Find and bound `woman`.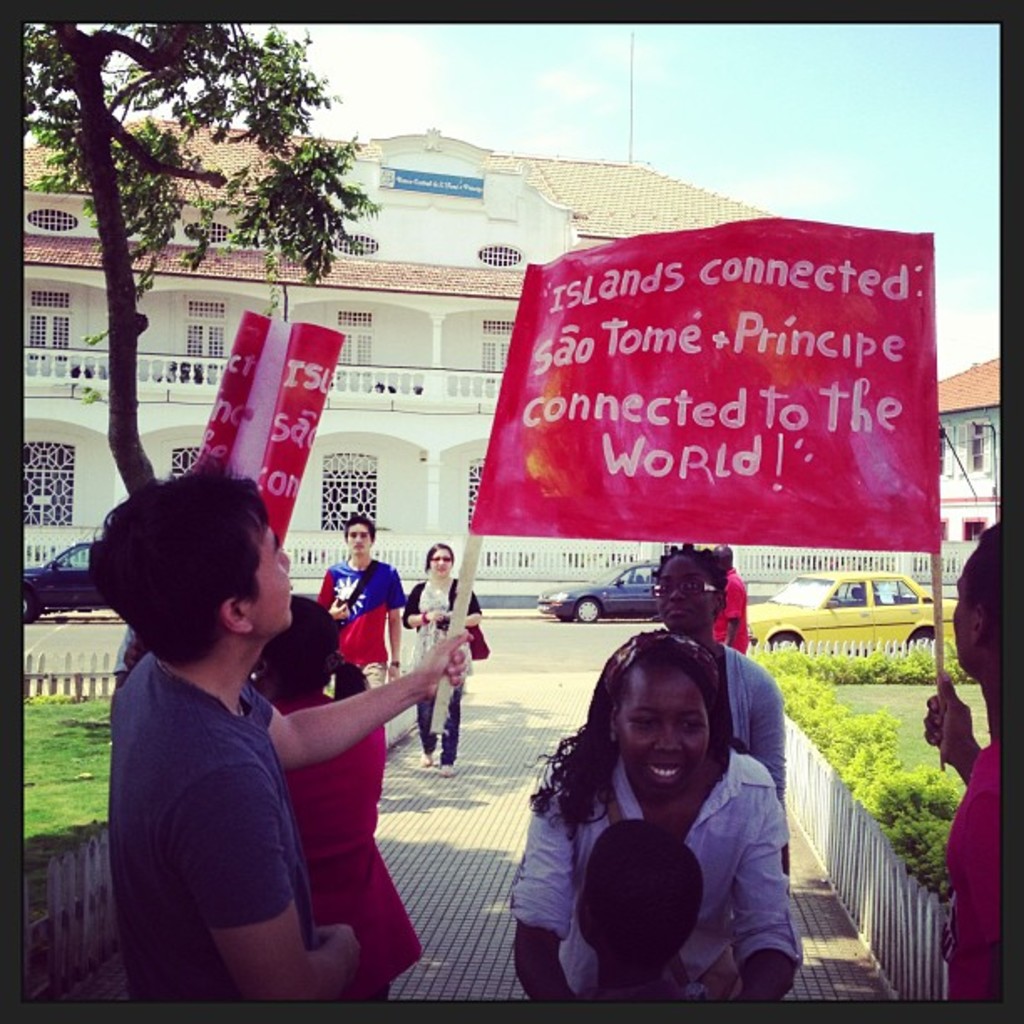
Bound: left=412, top=540, right=495, bottom=768.
